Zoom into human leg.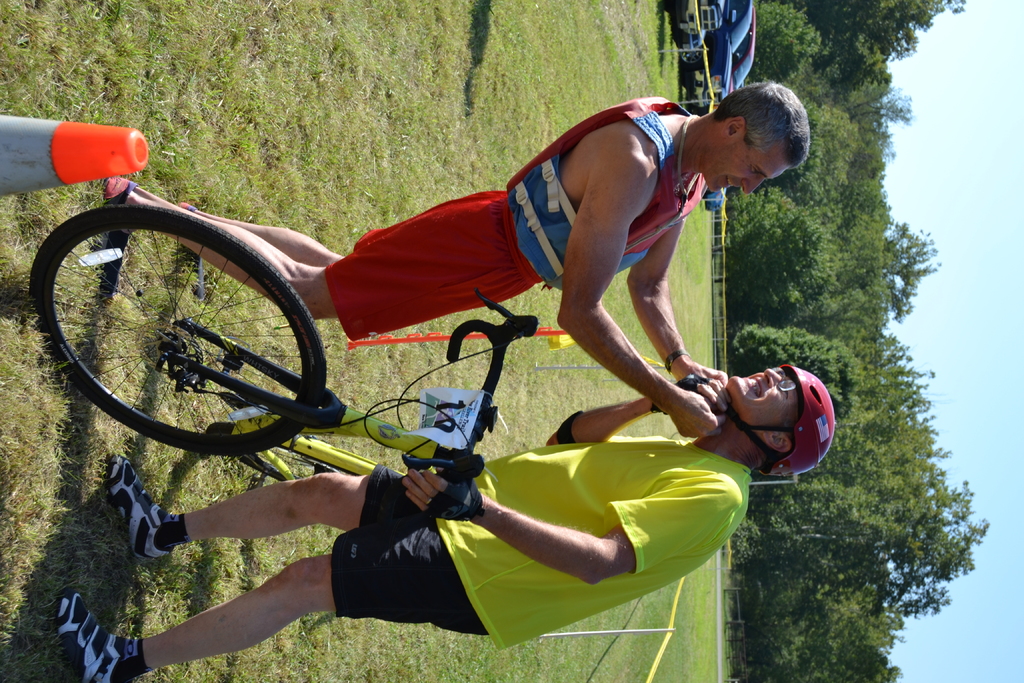
Zoom target: Rect(107, 452, 426, 563).
